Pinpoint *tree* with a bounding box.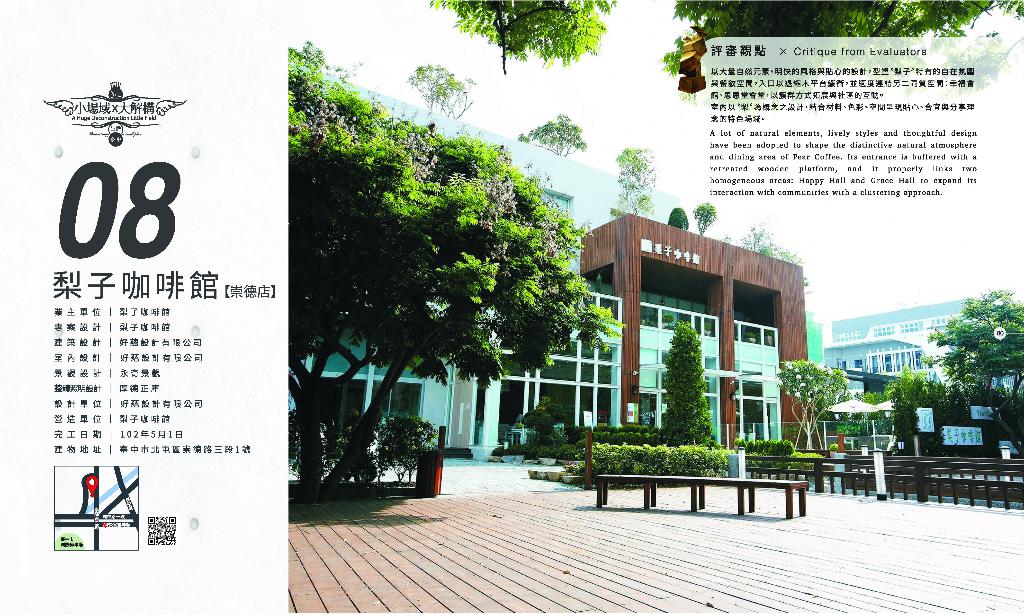
699/200/716/236.
